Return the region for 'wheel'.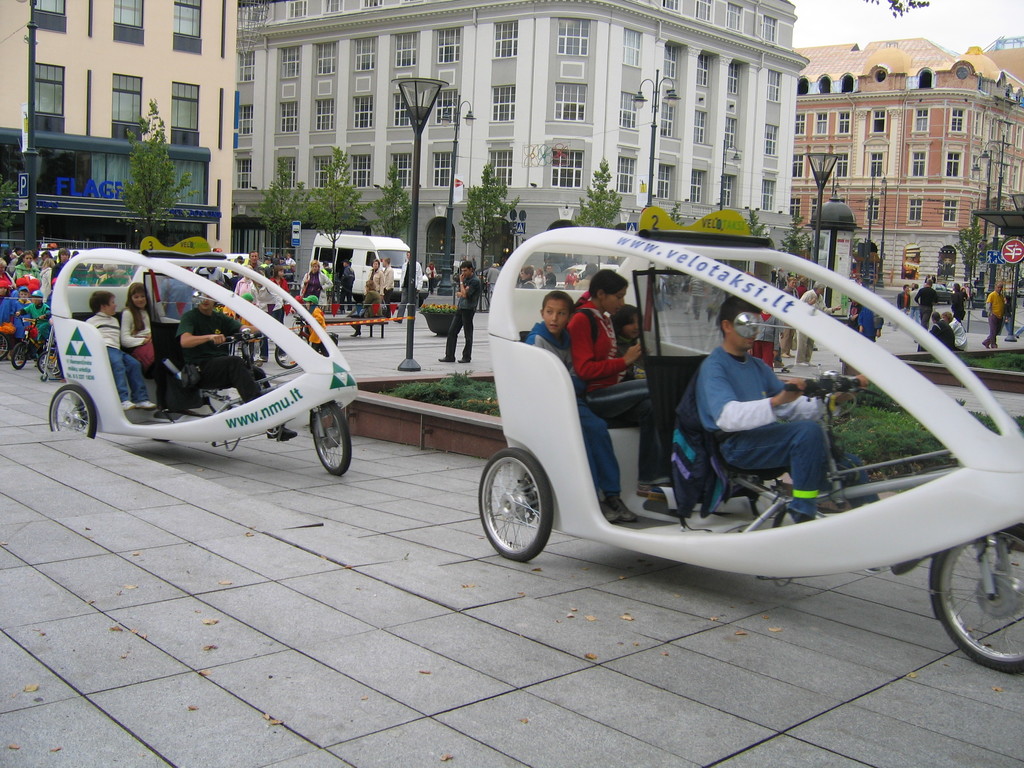
region(416, 297, 424, 308).
